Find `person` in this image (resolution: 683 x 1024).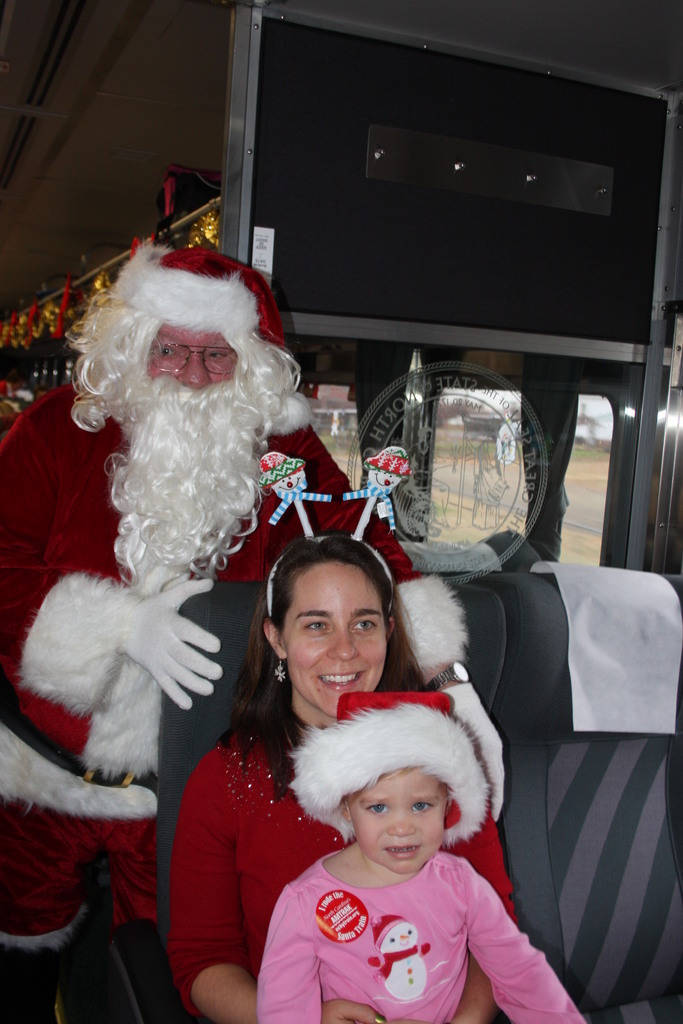
(0, 243, 504, 1023).
